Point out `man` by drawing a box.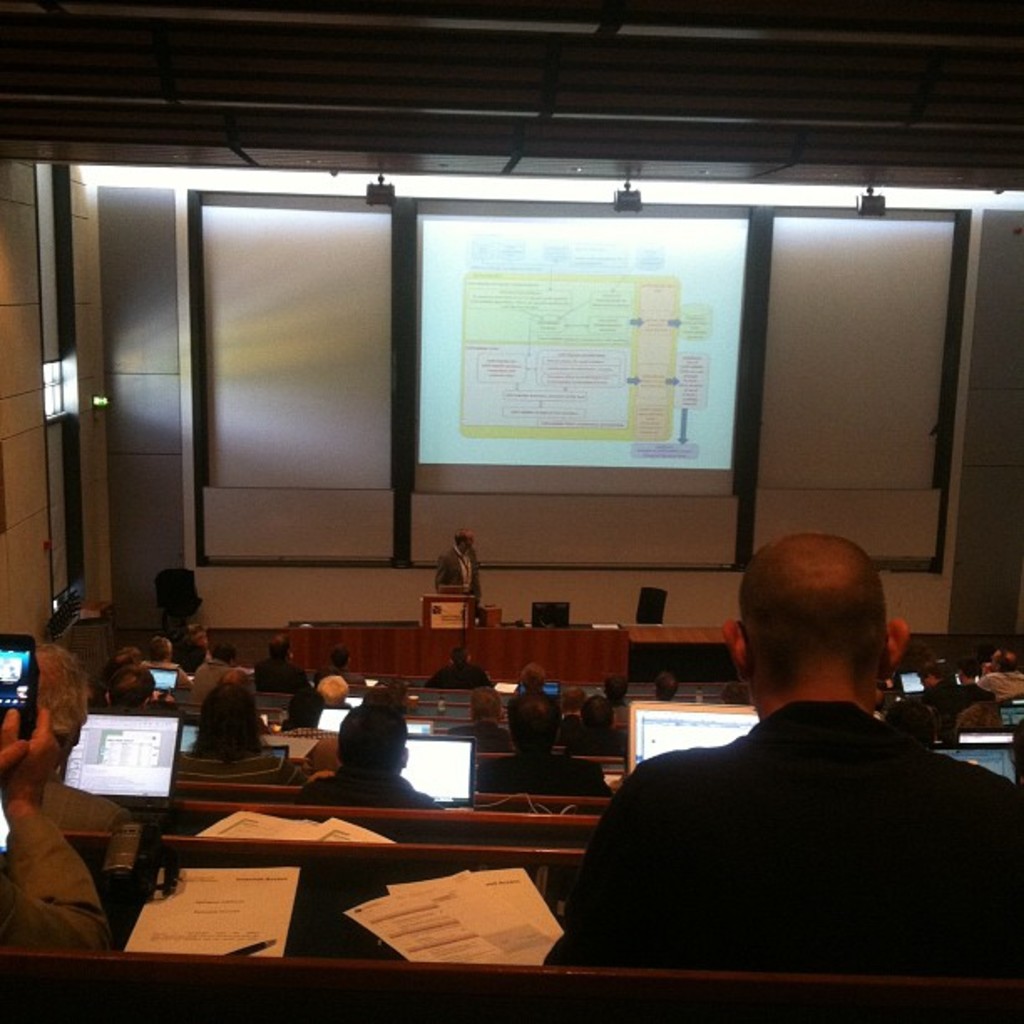
{"x1": 326, "y1": 649, "x2": 365, "y2": 683}.
